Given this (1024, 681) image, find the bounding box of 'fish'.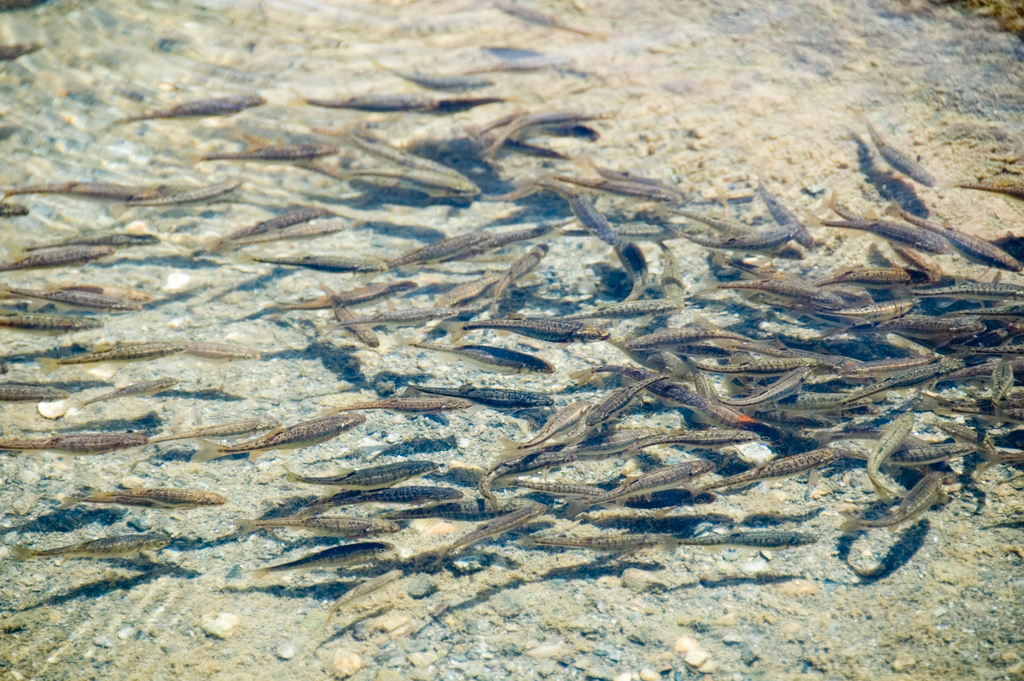
[956,181,1023,199].
